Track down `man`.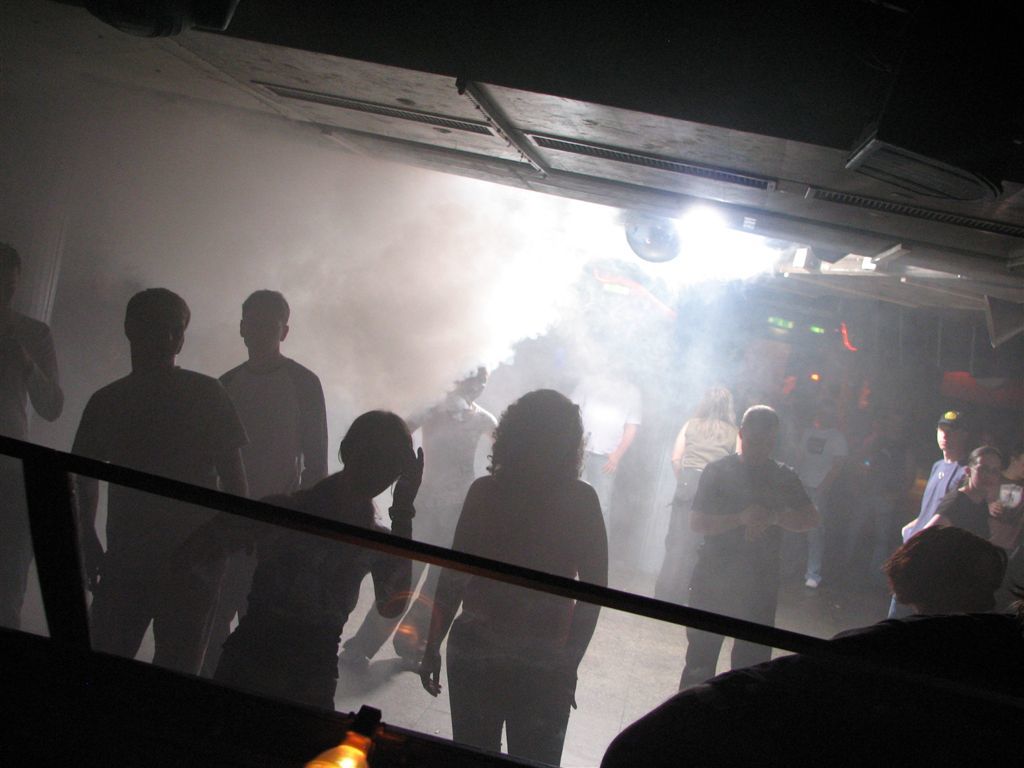
Tracked to [789, 399, 849, 589].
